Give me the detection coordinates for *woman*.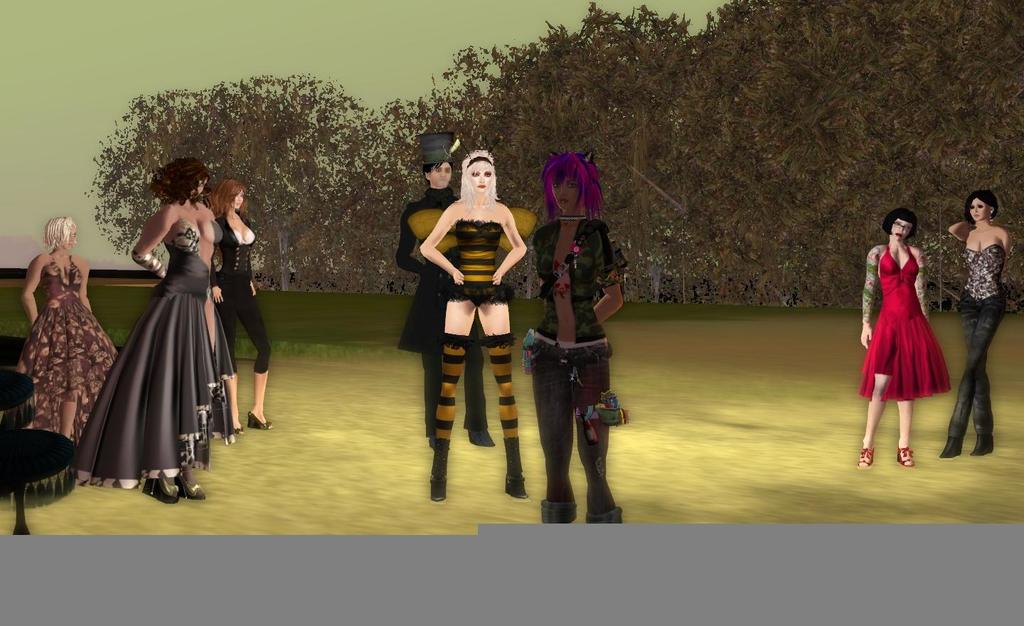
(left=87, top=167, right=234, bottom=494).
